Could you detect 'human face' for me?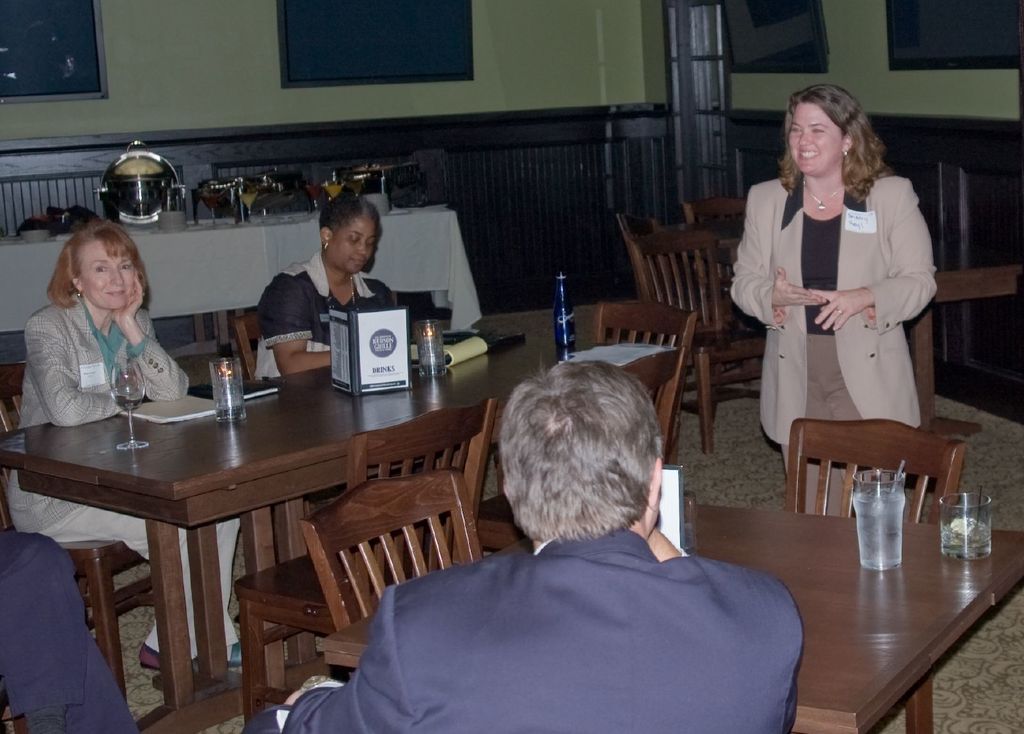
Detection result: <box>324,214,368,275</box>.
